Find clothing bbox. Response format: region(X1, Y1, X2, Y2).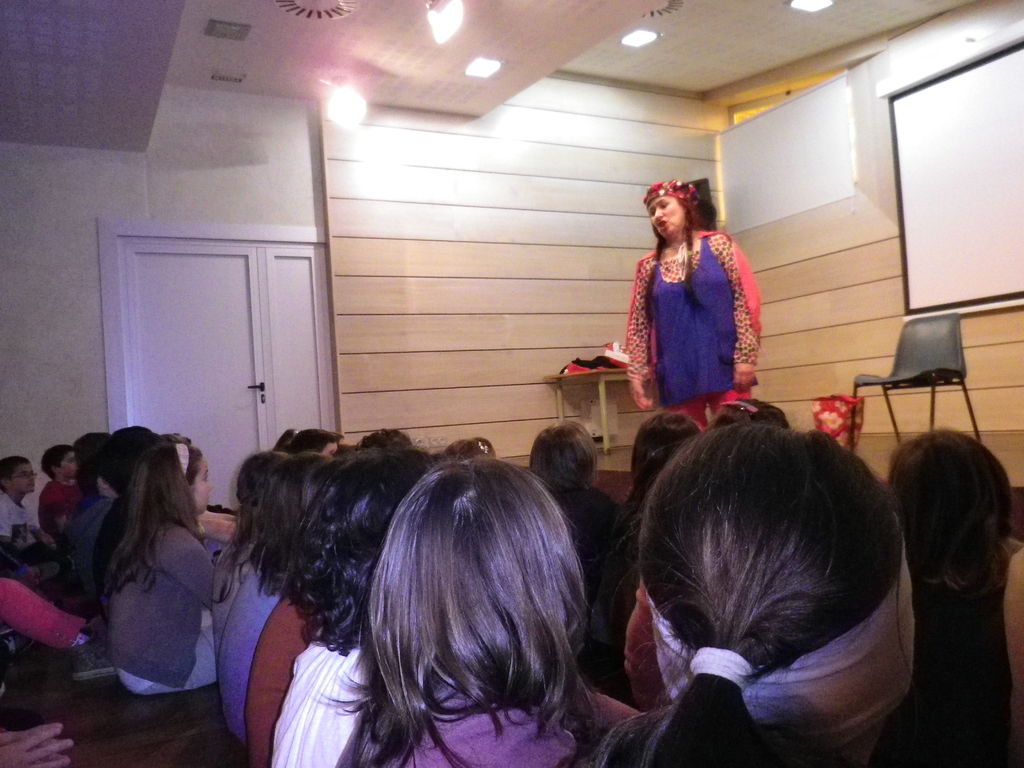
region(104, 518, 218, 705).
